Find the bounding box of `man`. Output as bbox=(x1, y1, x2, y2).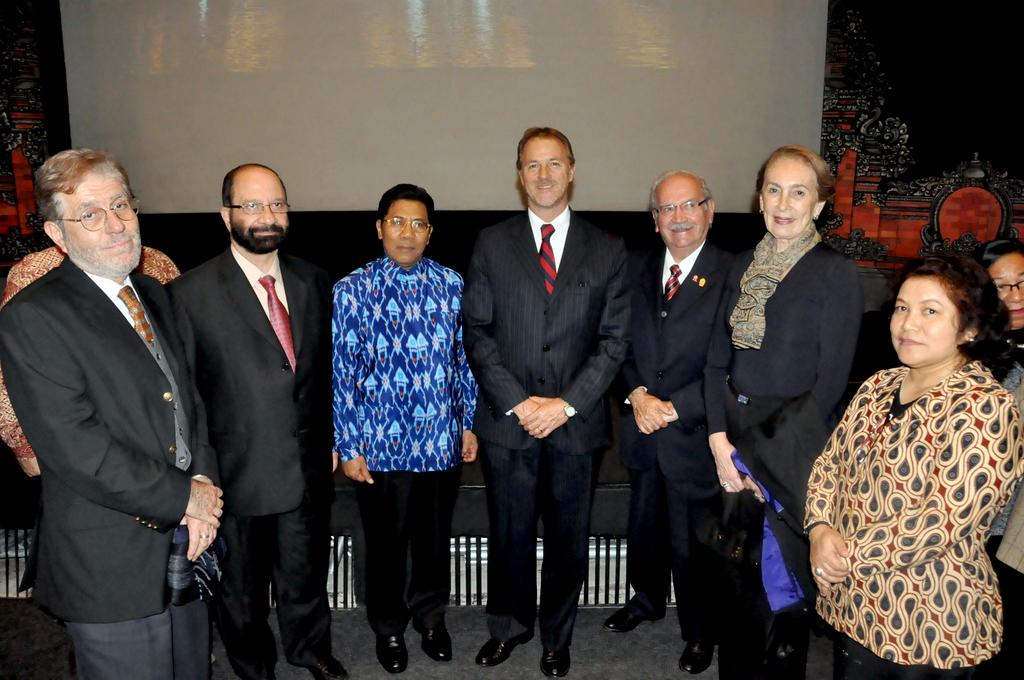
bbox=(602, 174, 740, 676).
